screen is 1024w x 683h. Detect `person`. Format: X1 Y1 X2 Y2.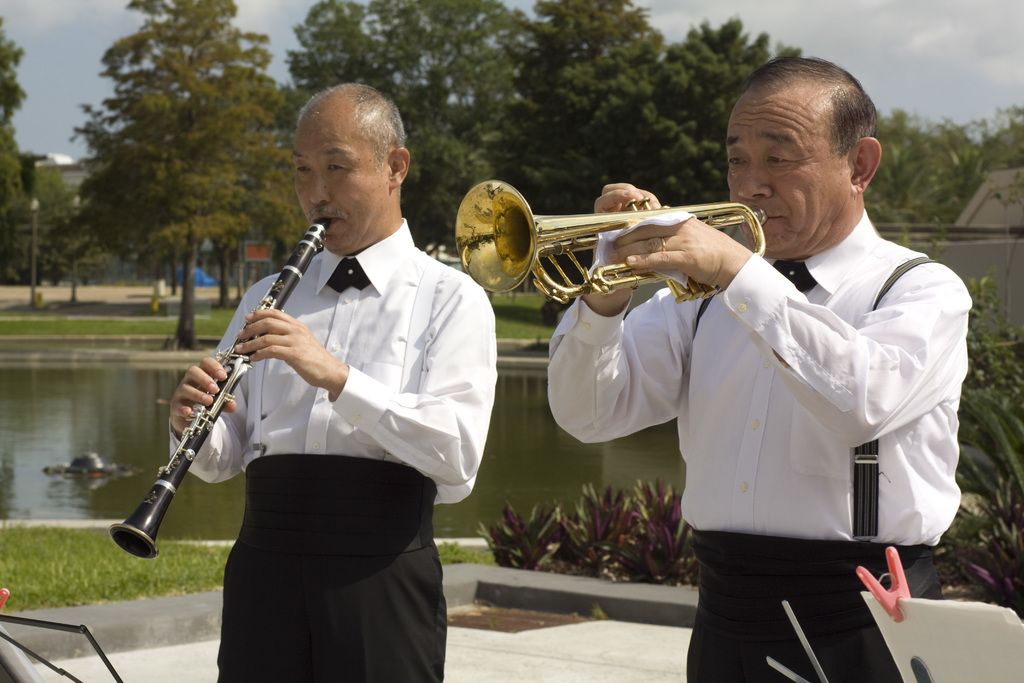
541 59 979 682.
